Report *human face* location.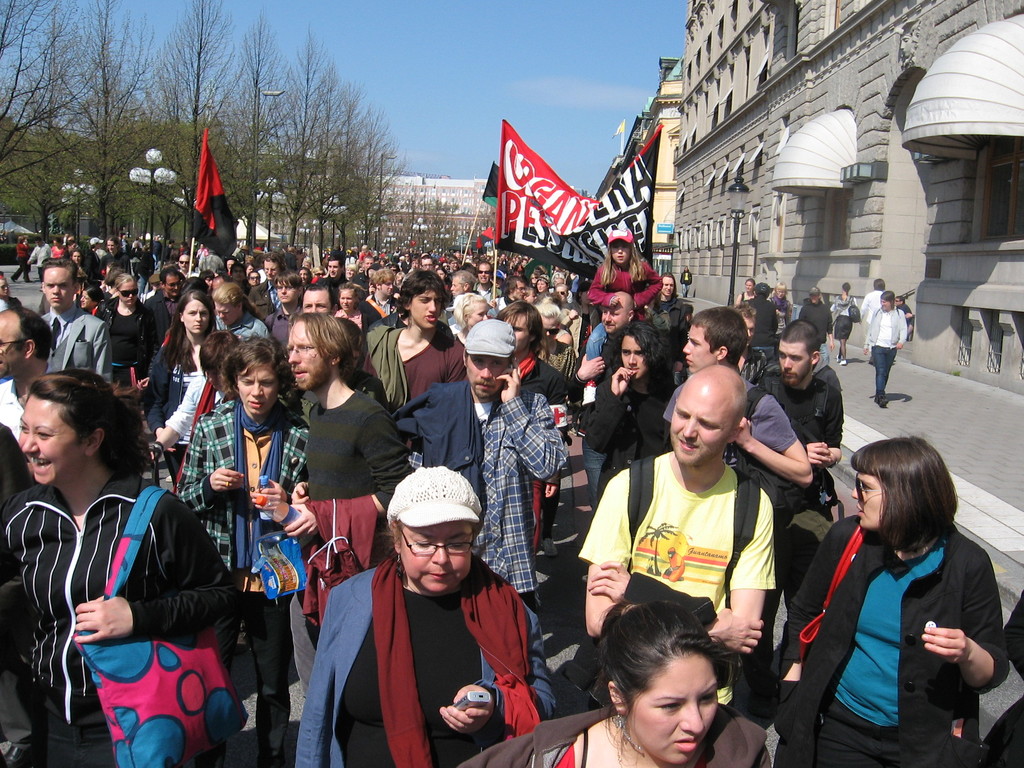
Report: detection(201, 363, 225, 389).
